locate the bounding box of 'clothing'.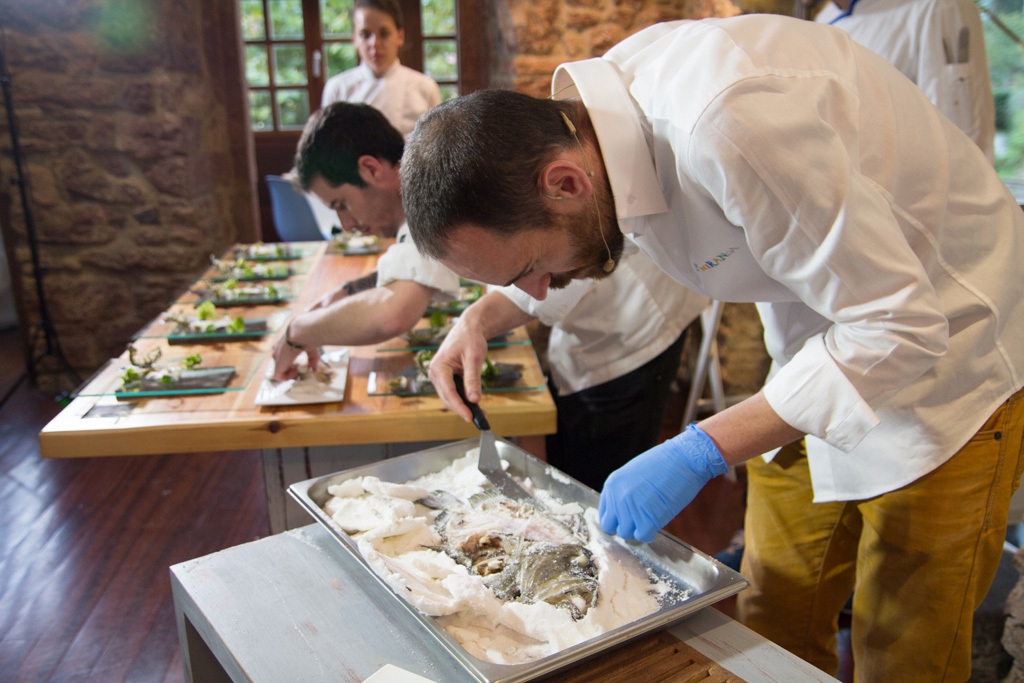
Bounding box: crop(527, 0, 1013, 630).
